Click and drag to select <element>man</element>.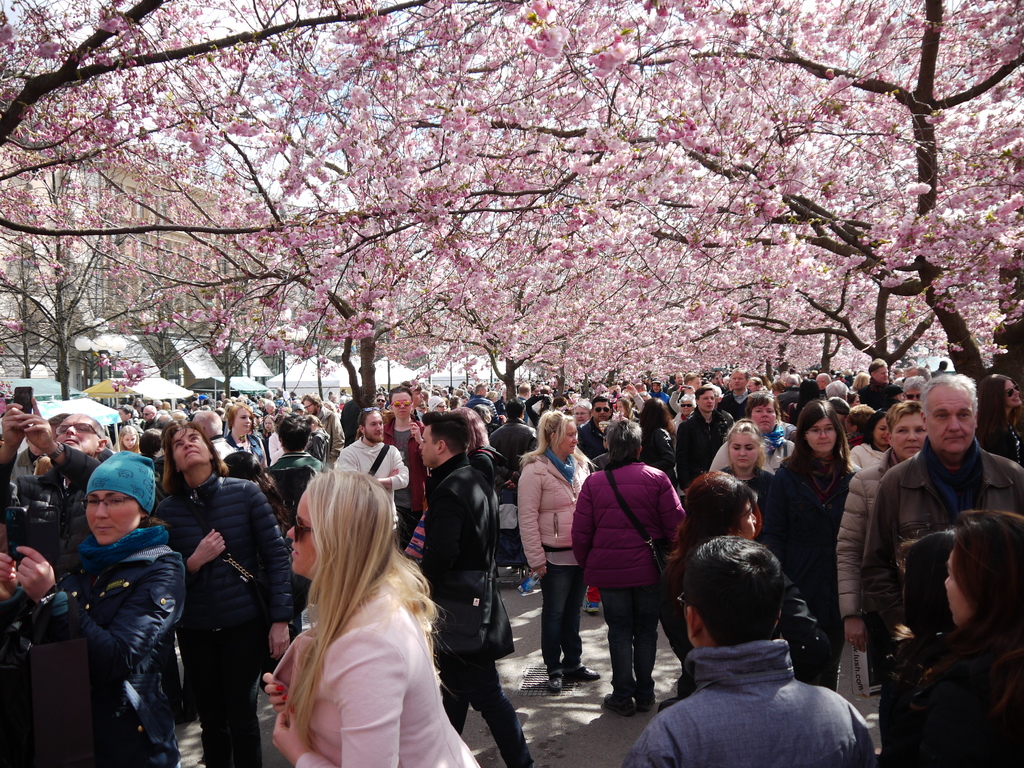
Selection: 675,385,736,498.
